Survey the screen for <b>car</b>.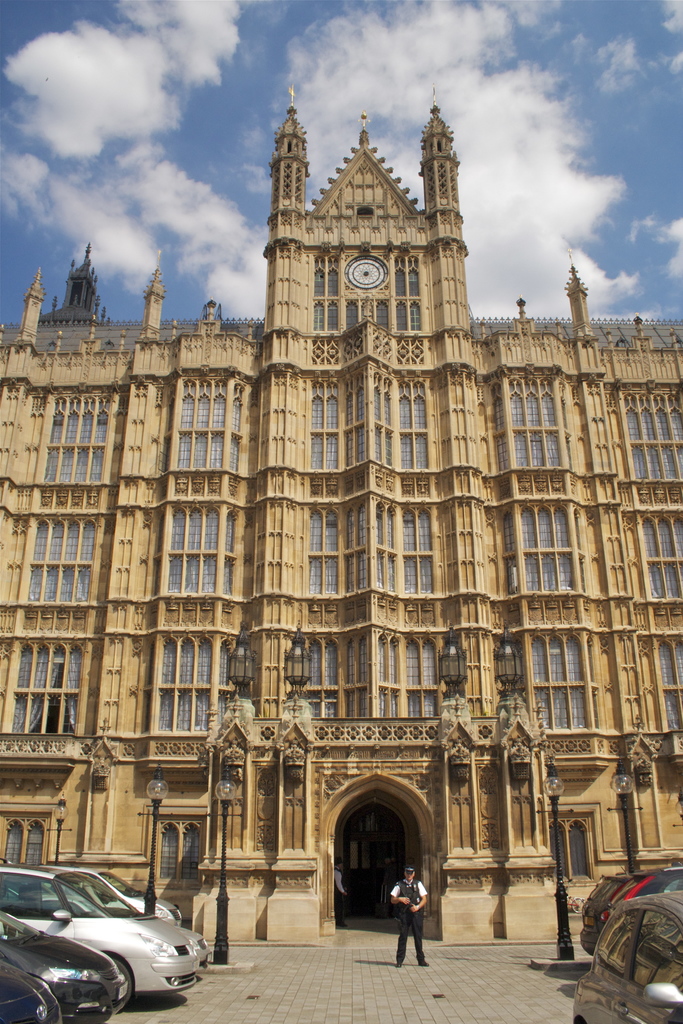
Survey found: 3/863/206/1012.
